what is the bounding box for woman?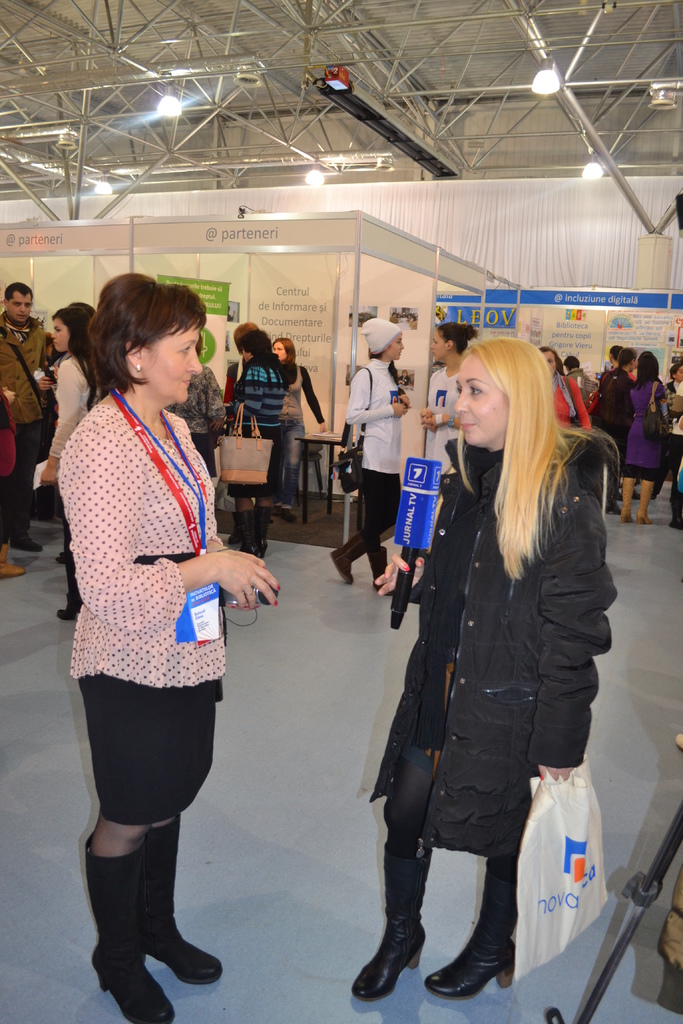
(381, 344, 609, 1023).
